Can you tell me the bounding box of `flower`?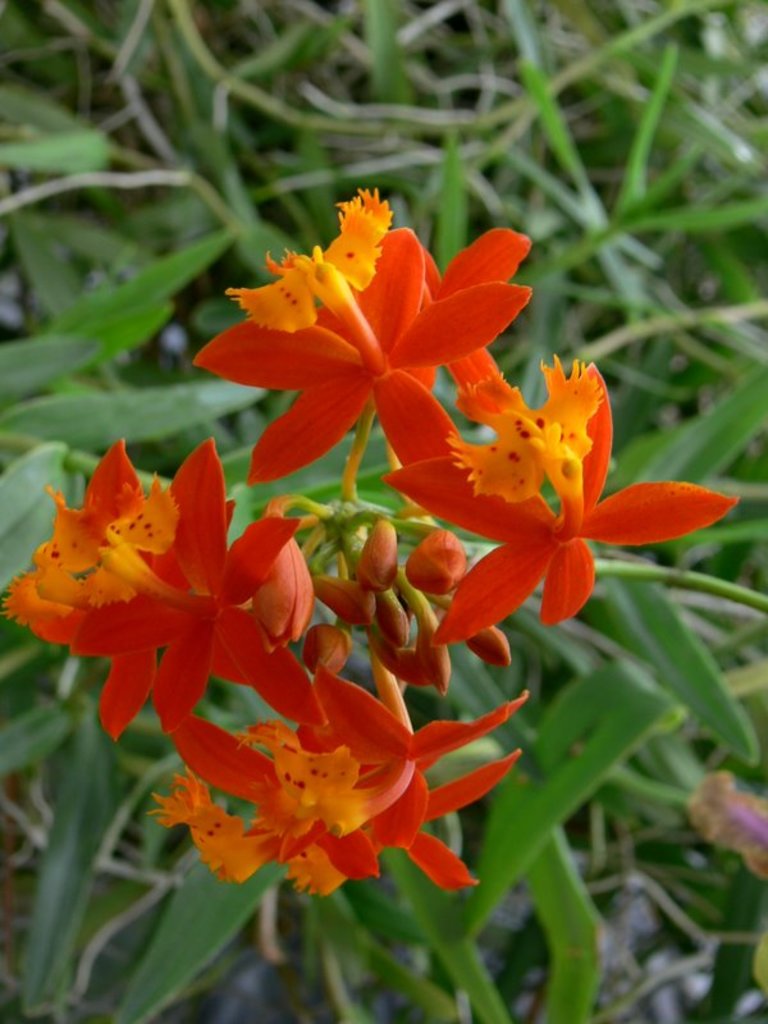
left=151, top=699, right=483, bottom=892.
